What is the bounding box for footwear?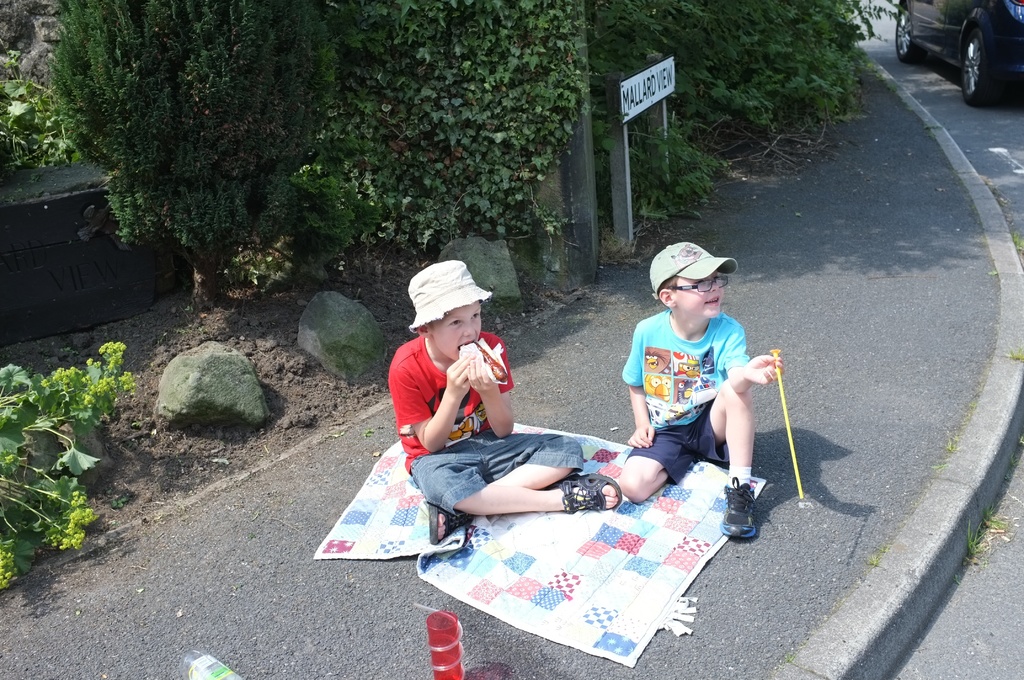
<region>722, 477, 783, 550</region>.
